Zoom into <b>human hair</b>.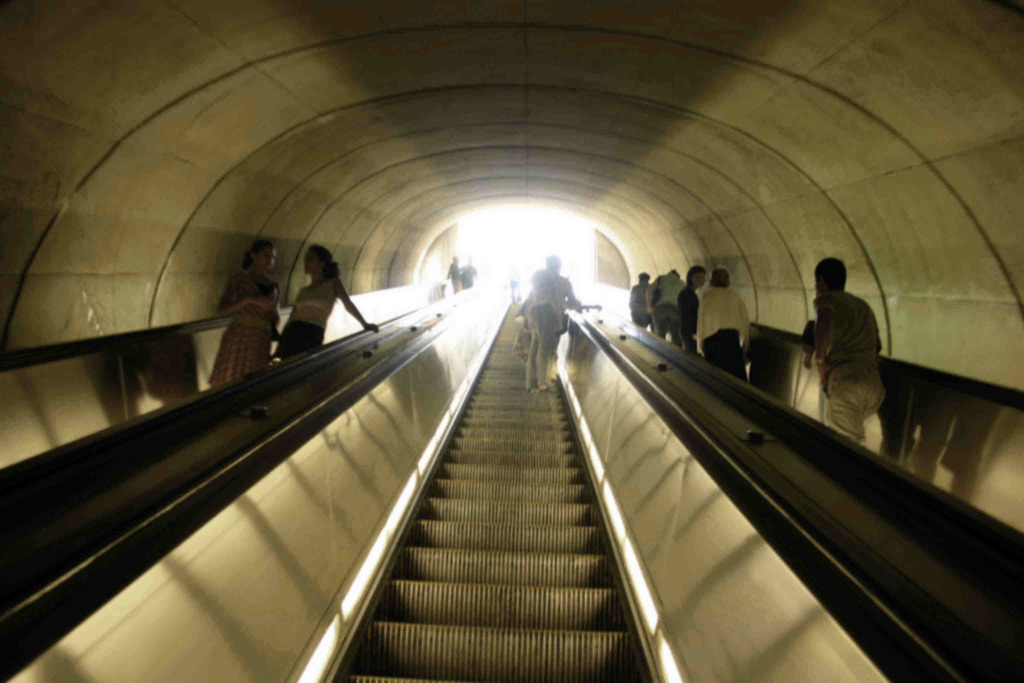
Zoom target: (244, 241, 273, 262).
